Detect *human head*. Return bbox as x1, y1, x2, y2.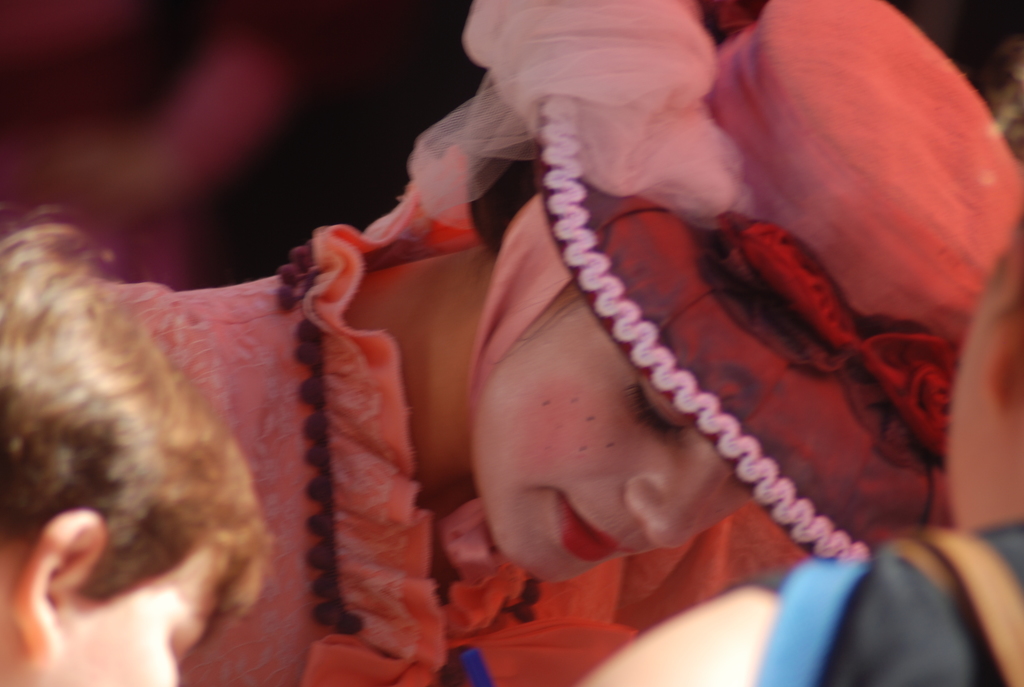
945, 212, 1023, 532.
